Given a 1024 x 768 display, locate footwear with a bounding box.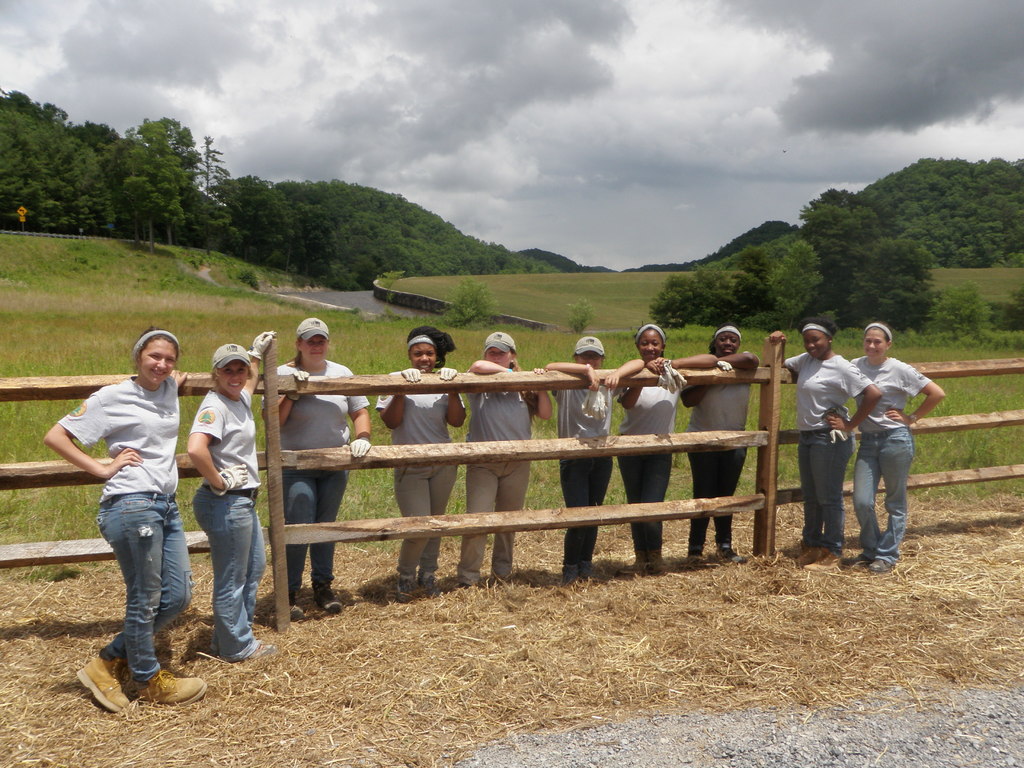
Located: region(837, 548, 870, 564).
